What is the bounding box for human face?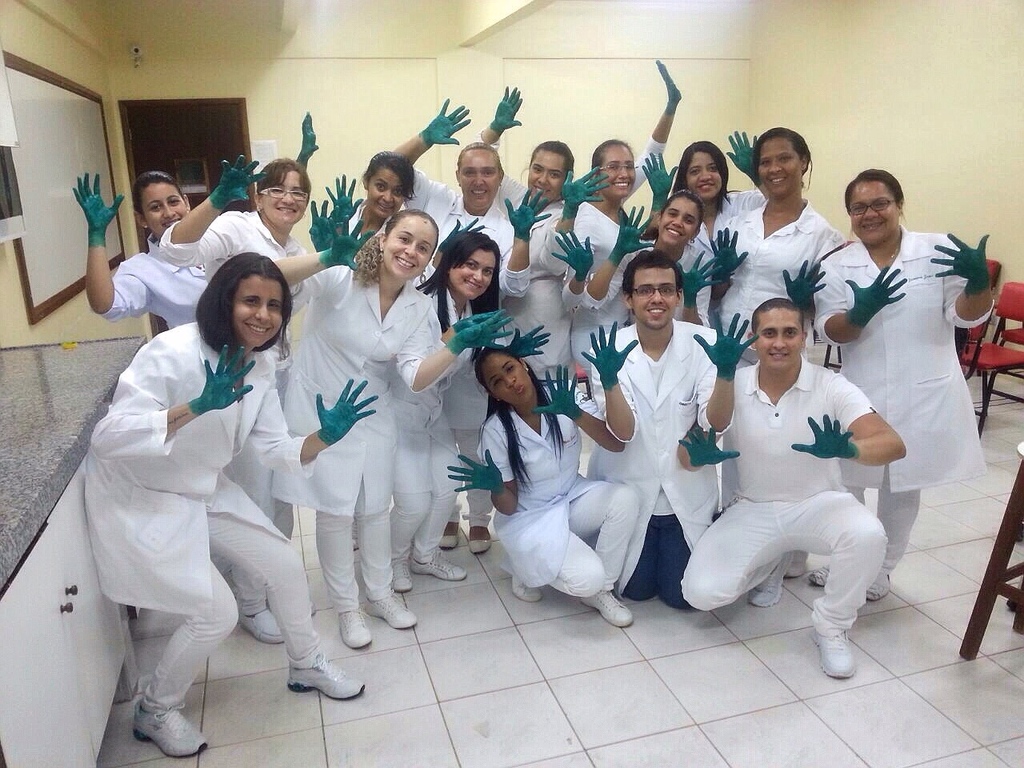
379 218 439 283.
